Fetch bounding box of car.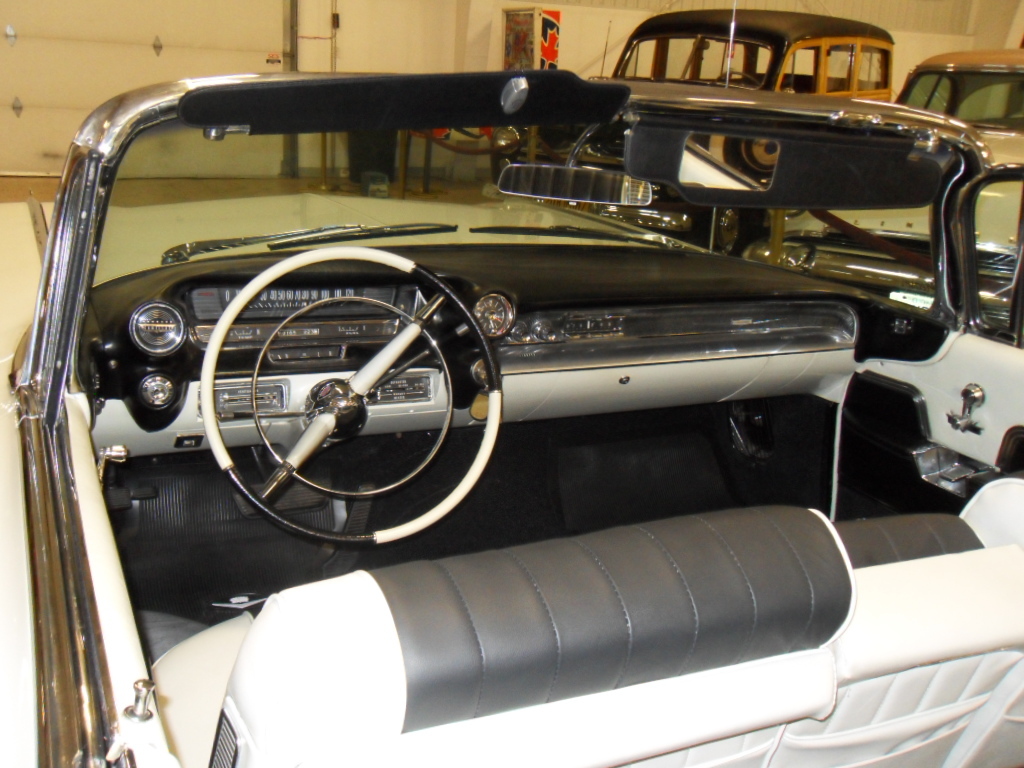
Bbox: l=745, t=47, r=1023, b=327.
